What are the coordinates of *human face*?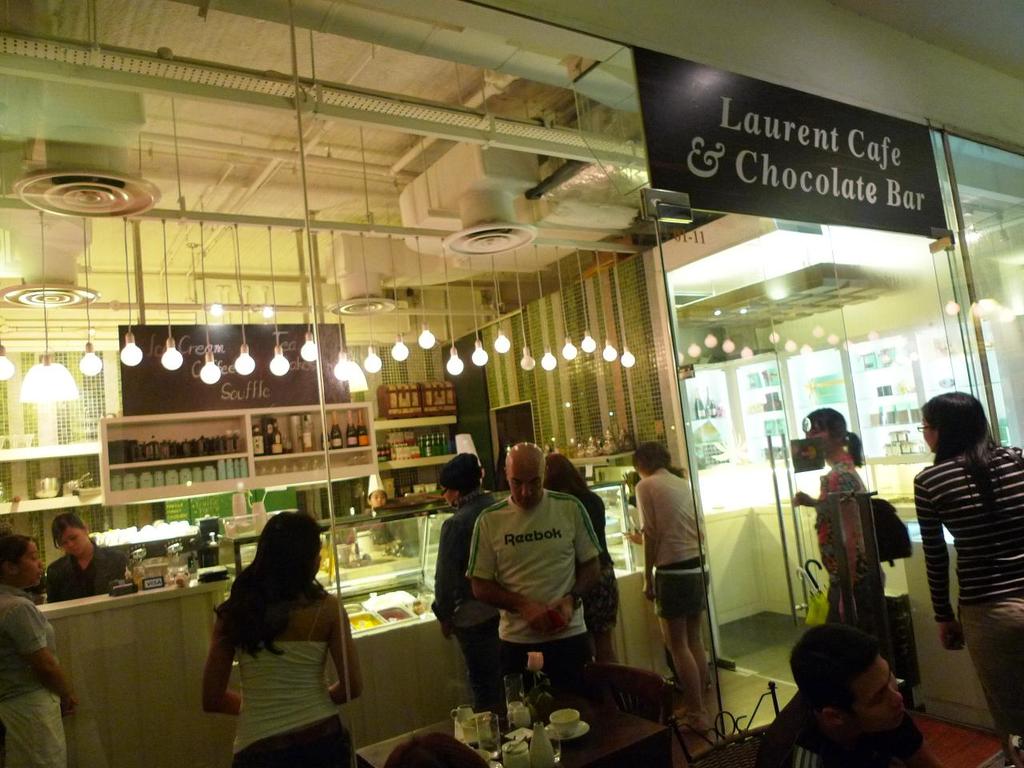
BBox(14, 540, 46, 585).
